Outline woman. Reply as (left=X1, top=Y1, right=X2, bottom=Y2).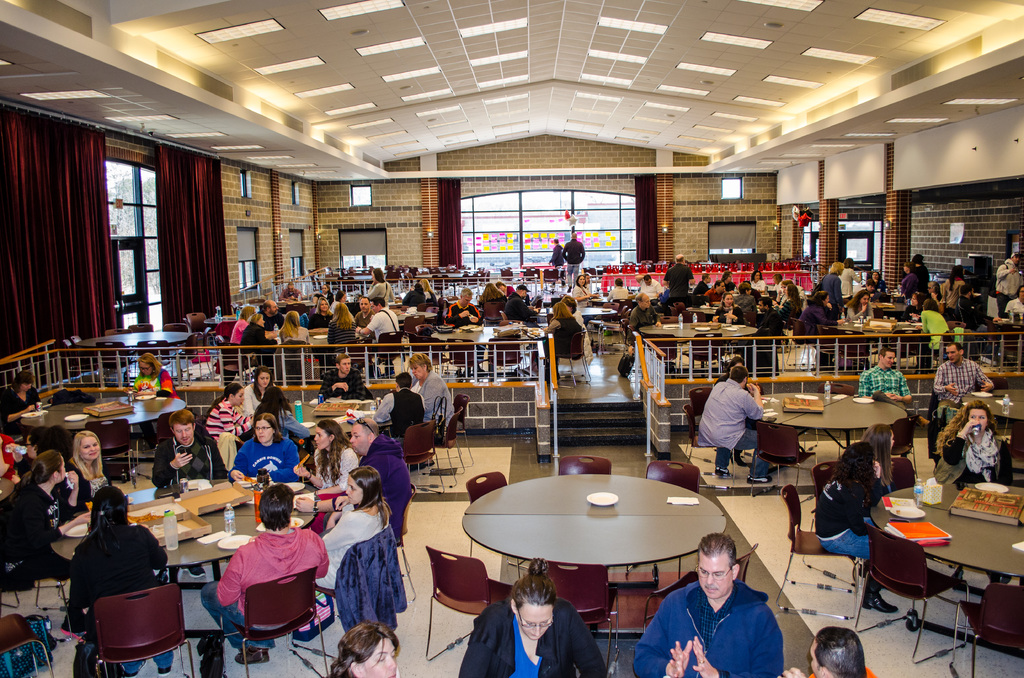
(left=230, top=303, right=257, bottom=340).
